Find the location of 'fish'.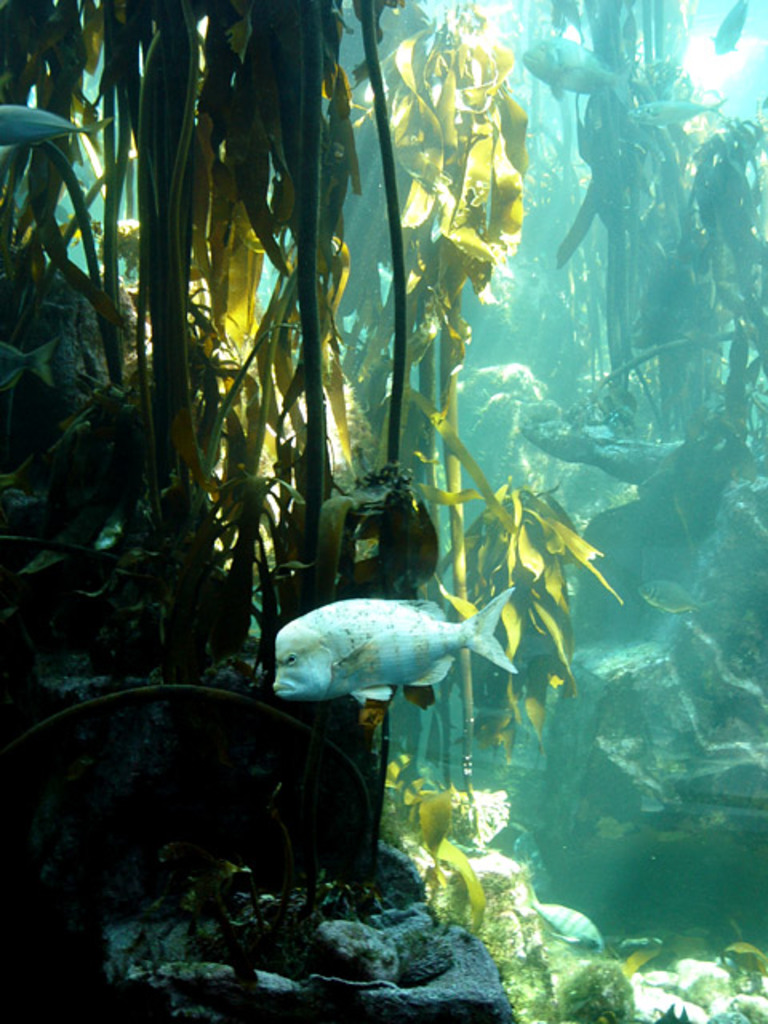
Location: locate(235, 584, 533, 731).
